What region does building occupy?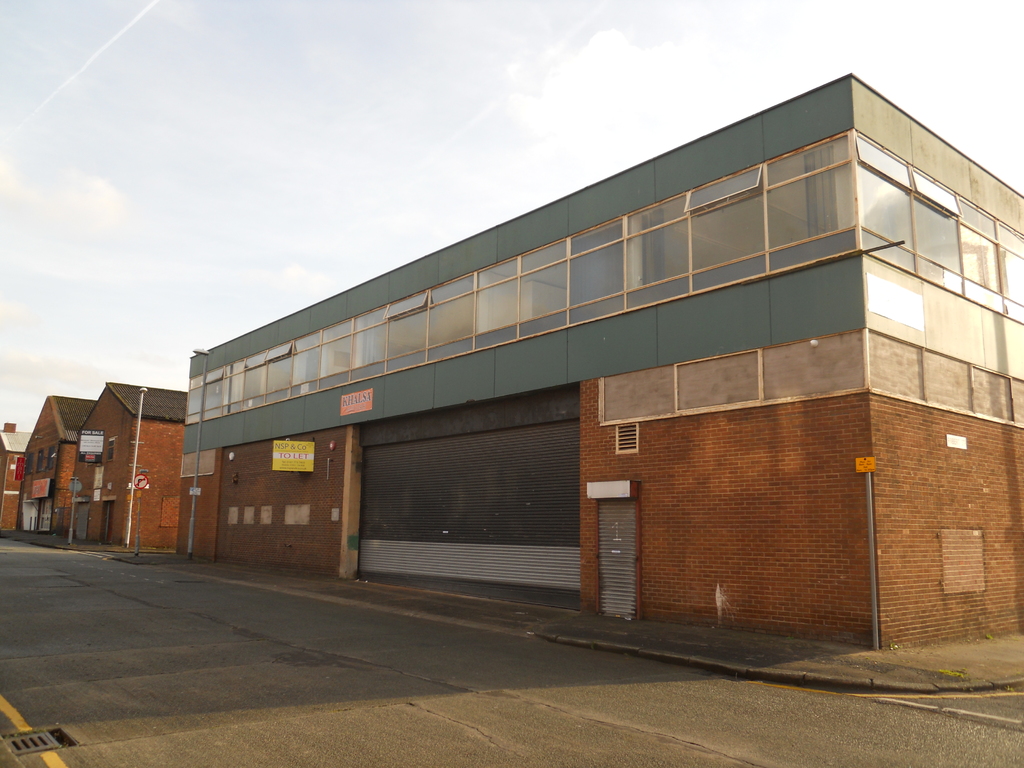
crop(173, 68, 1023, 653).
